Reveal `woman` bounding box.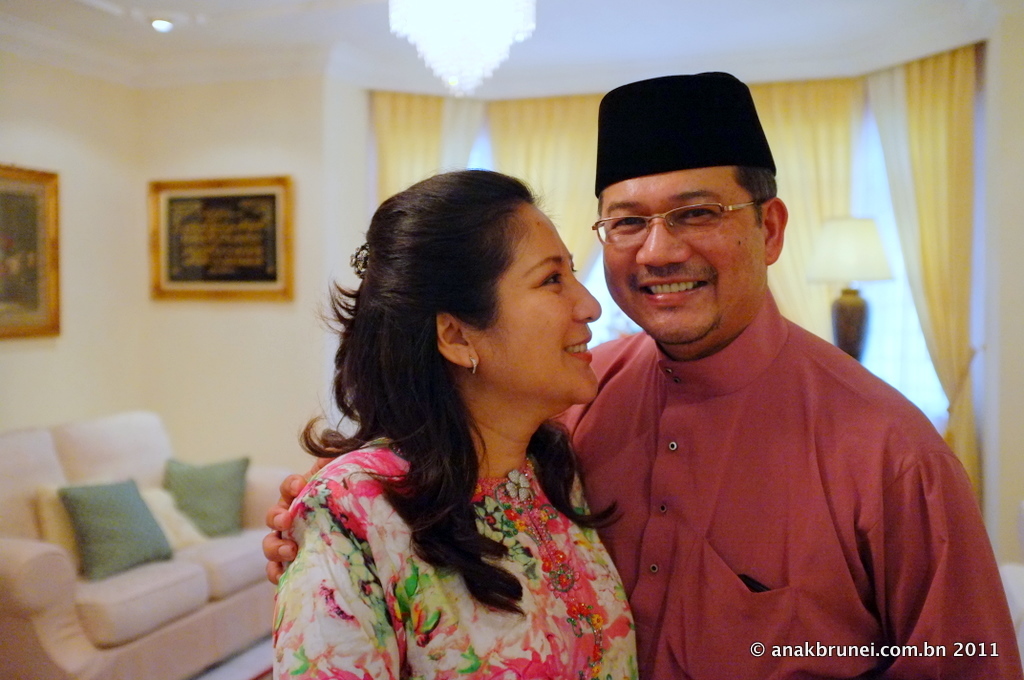
Revealed: 252,150,682,679.
